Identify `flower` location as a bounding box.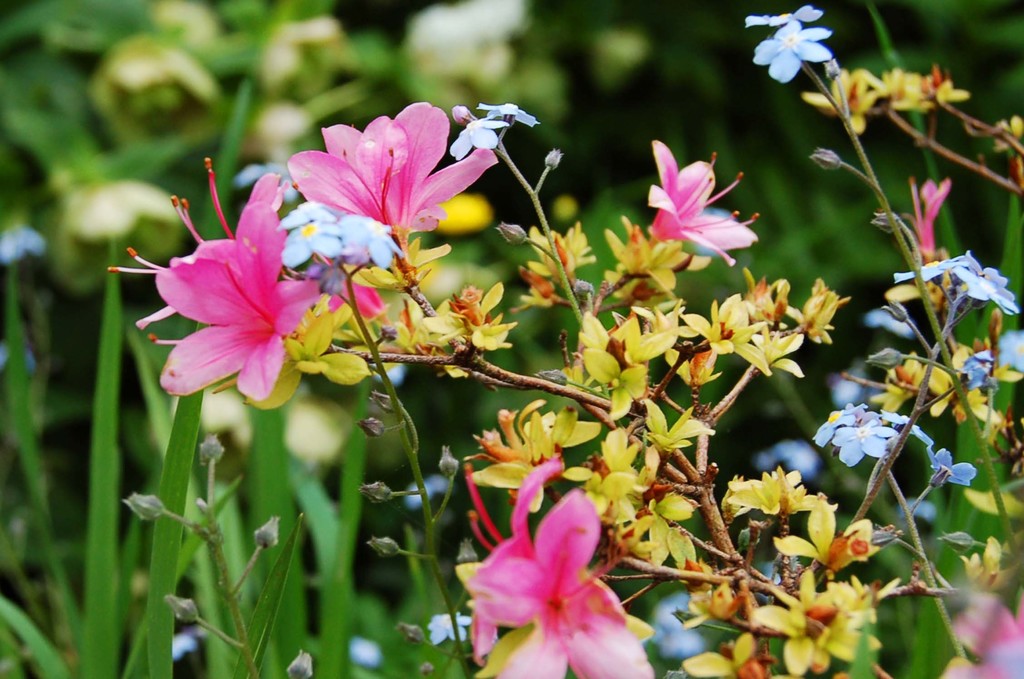
region(329, 276, 391, 323).
